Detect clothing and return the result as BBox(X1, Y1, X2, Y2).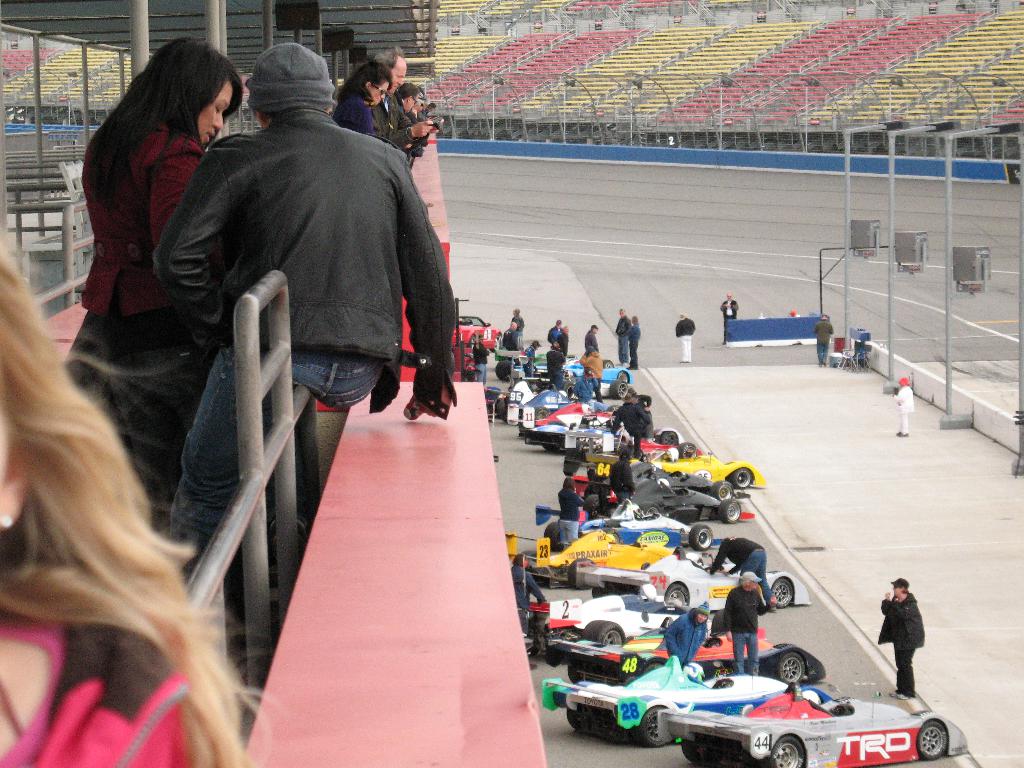
BBox(630, 321, 644, 362).
